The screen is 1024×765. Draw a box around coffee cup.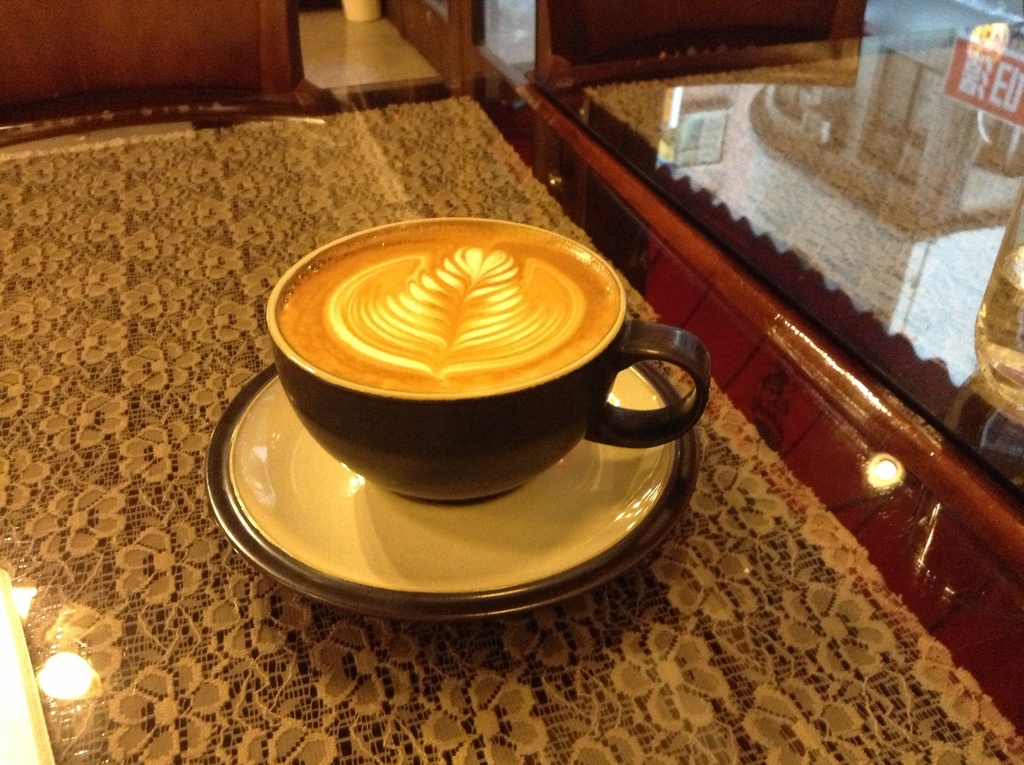
<bbox>263, 217, 711, 507</bbox>.
